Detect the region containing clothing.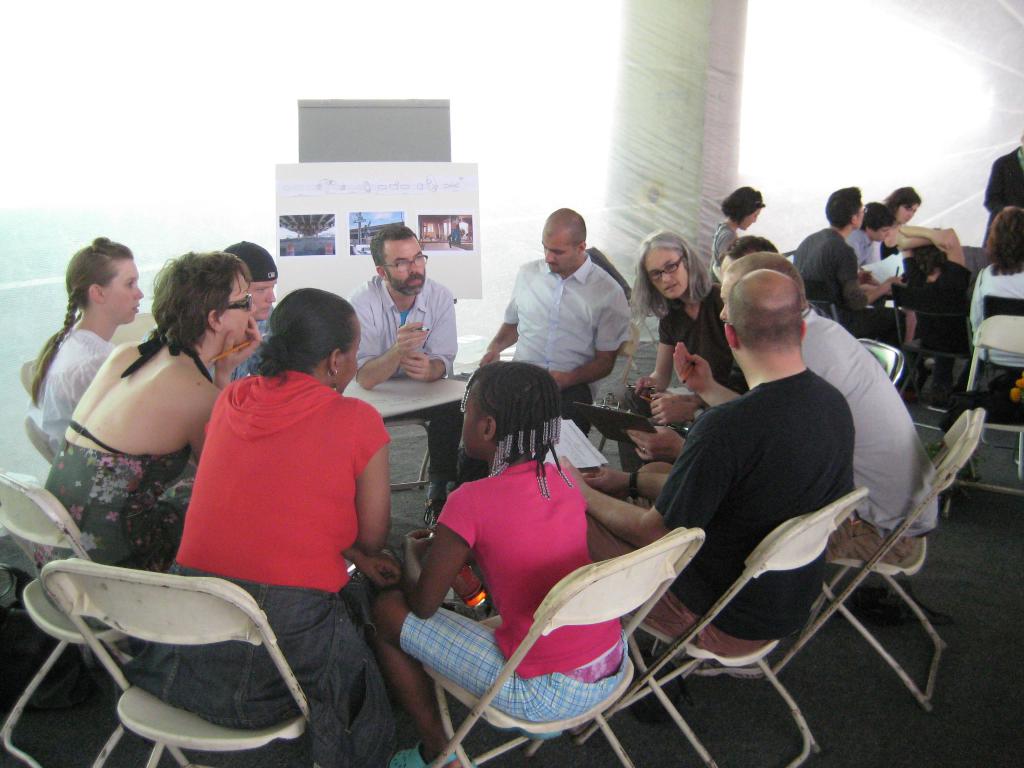
(left=784, top=297, right=943, bottom=566).
